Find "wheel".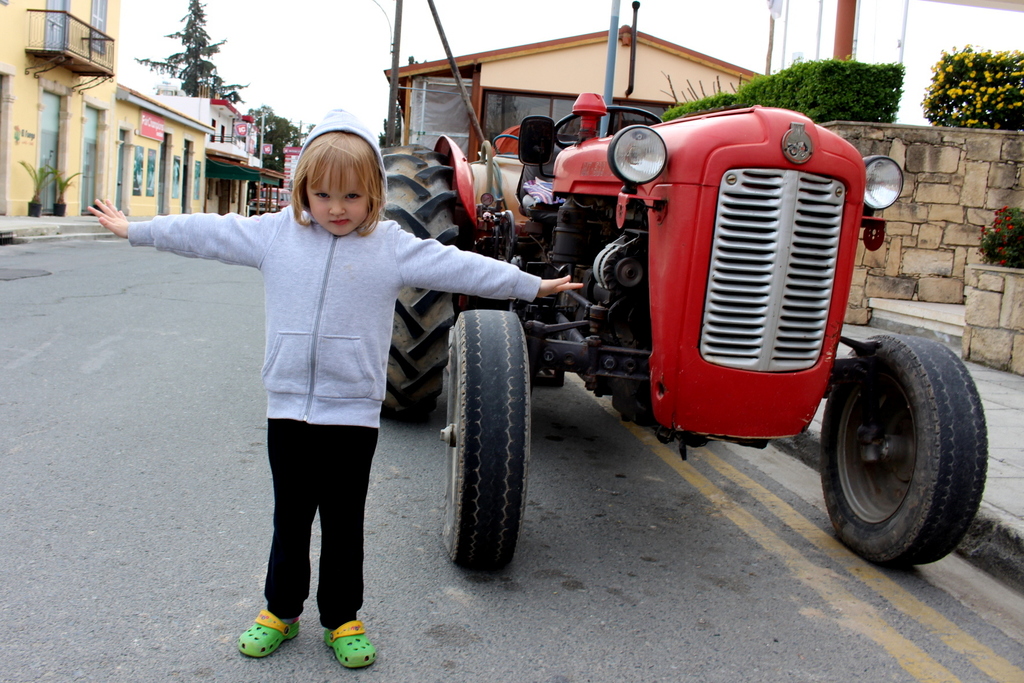
l=550, t=103, r=662, b=149.
